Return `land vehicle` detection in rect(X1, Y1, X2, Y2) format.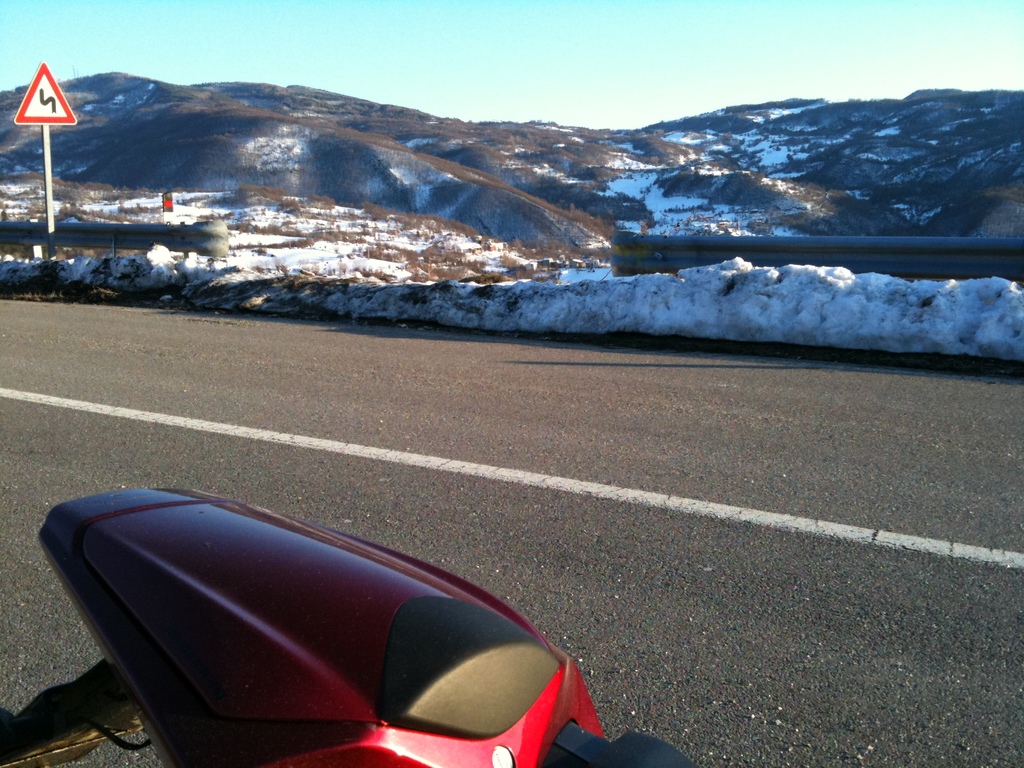
rect(11, 481, 663, 767).
